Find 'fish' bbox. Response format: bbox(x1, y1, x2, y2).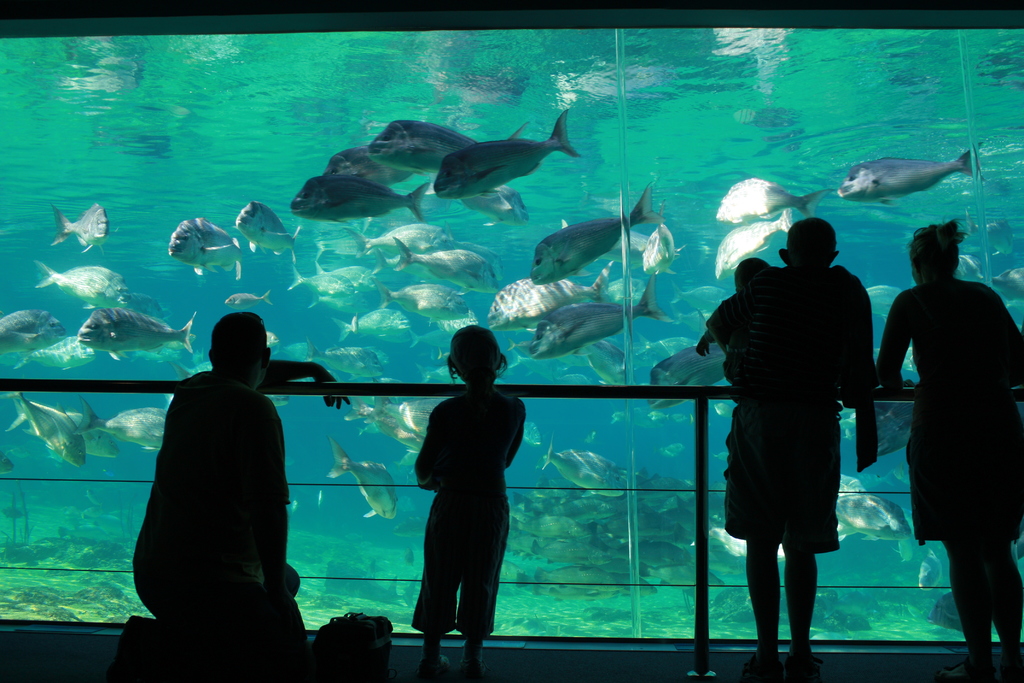
bbox(602, 226, 653, 260).
